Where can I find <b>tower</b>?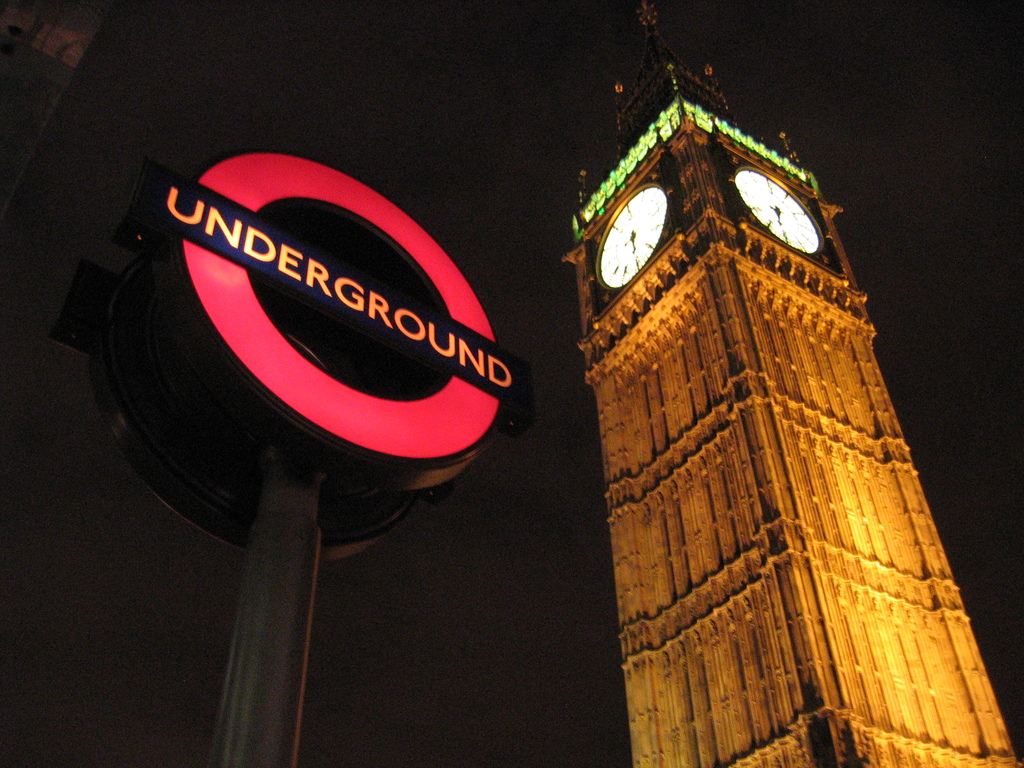
You can find it at (554, 2, 1023, 767).
